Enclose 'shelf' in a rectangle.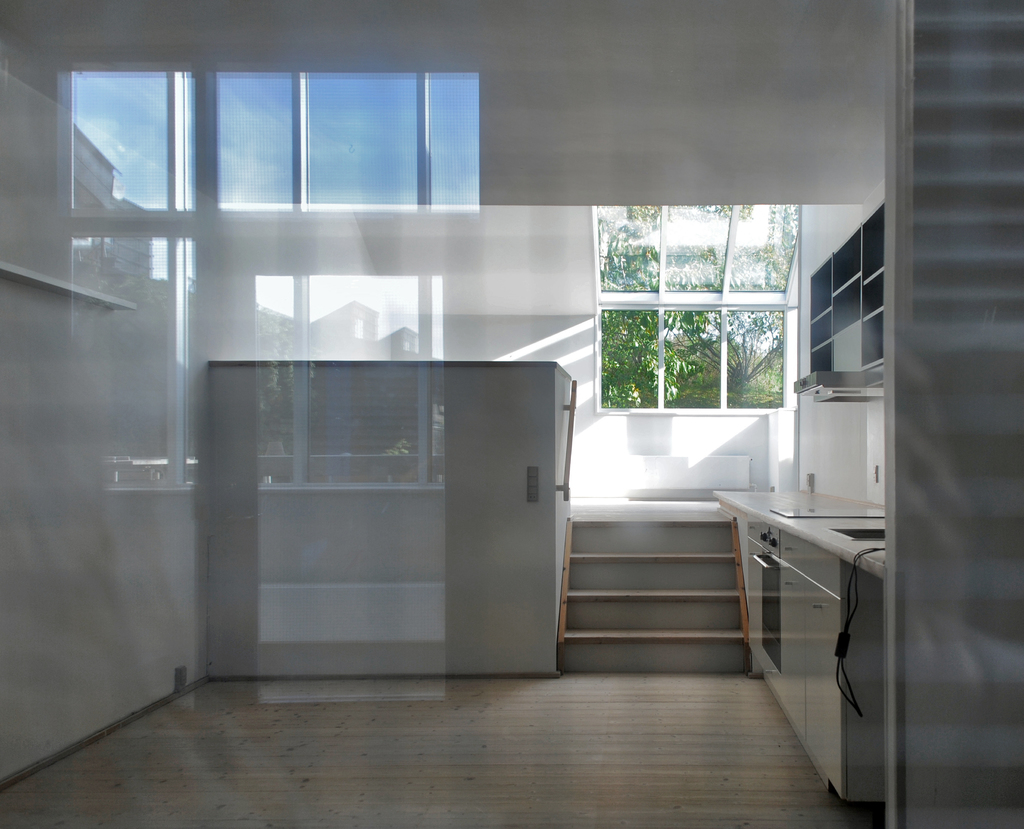
802 193 896 386.
